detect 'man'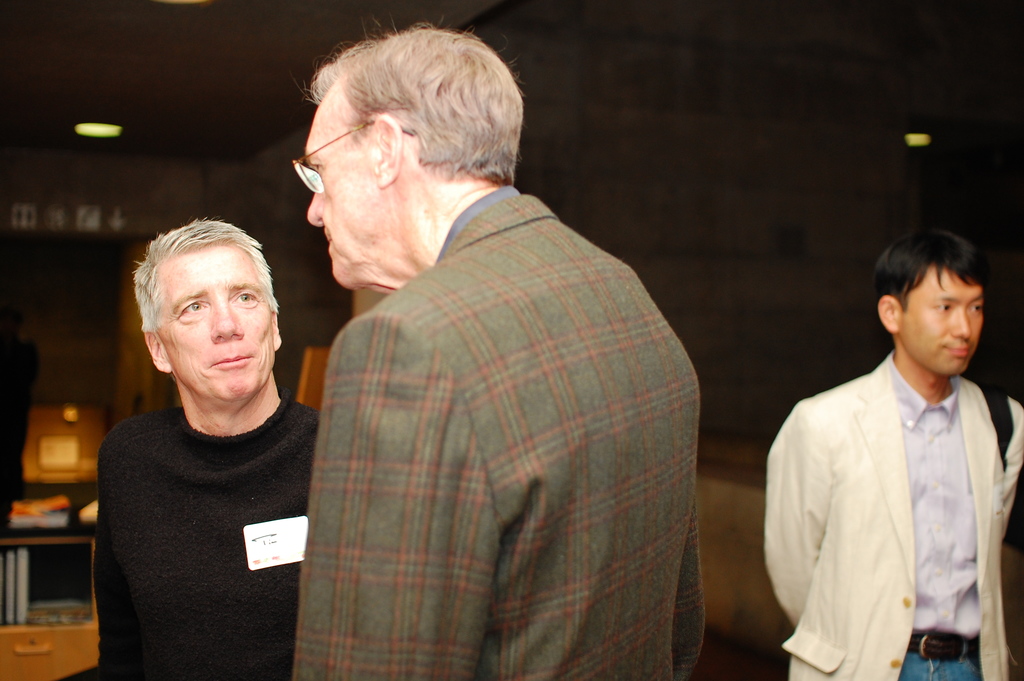
bbox=(769, 225, 1021, 671)
